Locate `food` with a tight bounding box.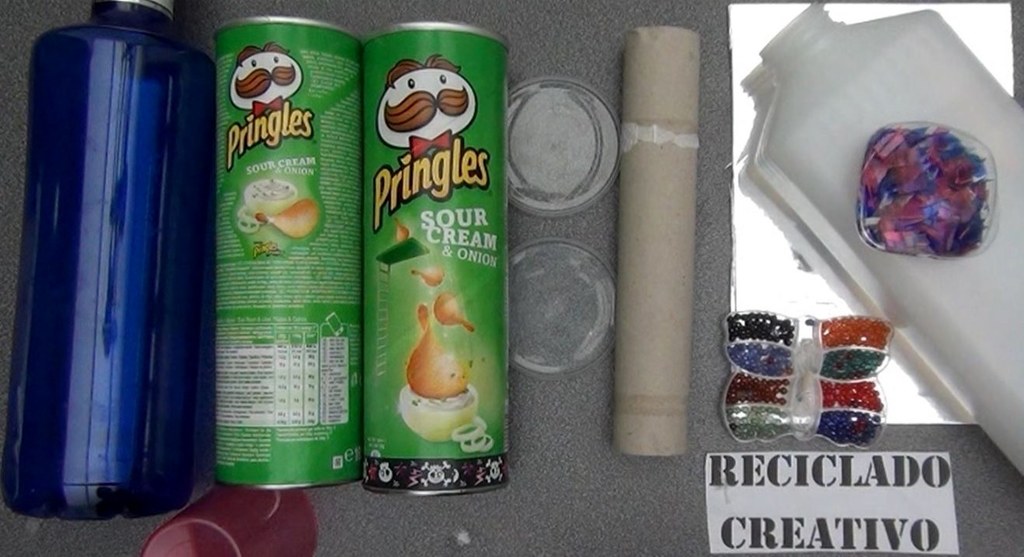
451 415 497 455.
